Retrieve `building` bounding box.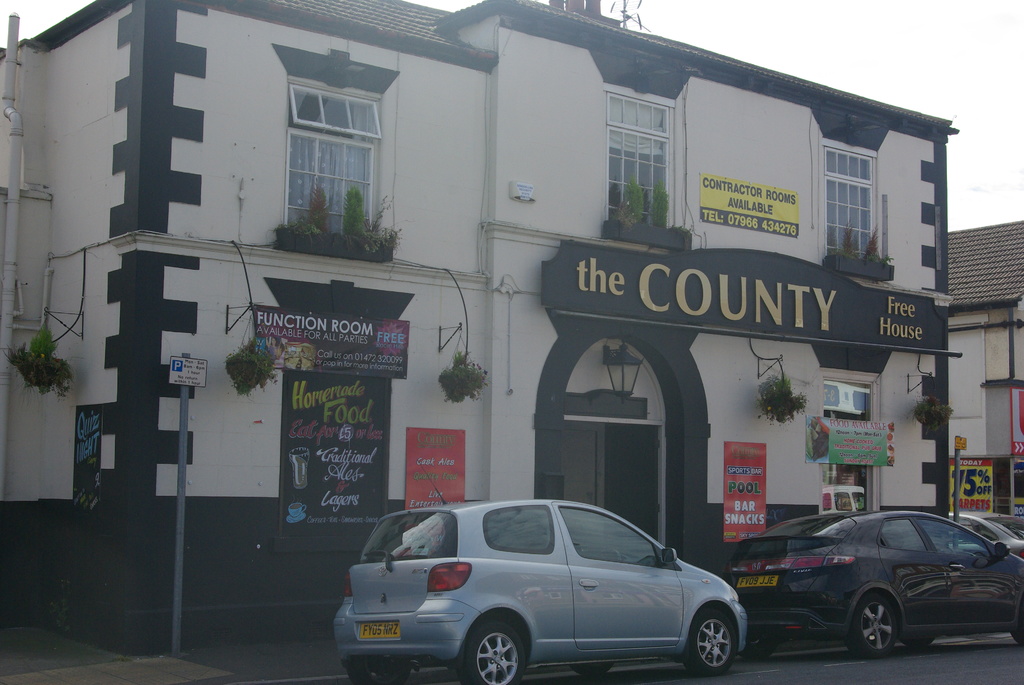
Bounding box: box=[947, 223, 1023, 526].
